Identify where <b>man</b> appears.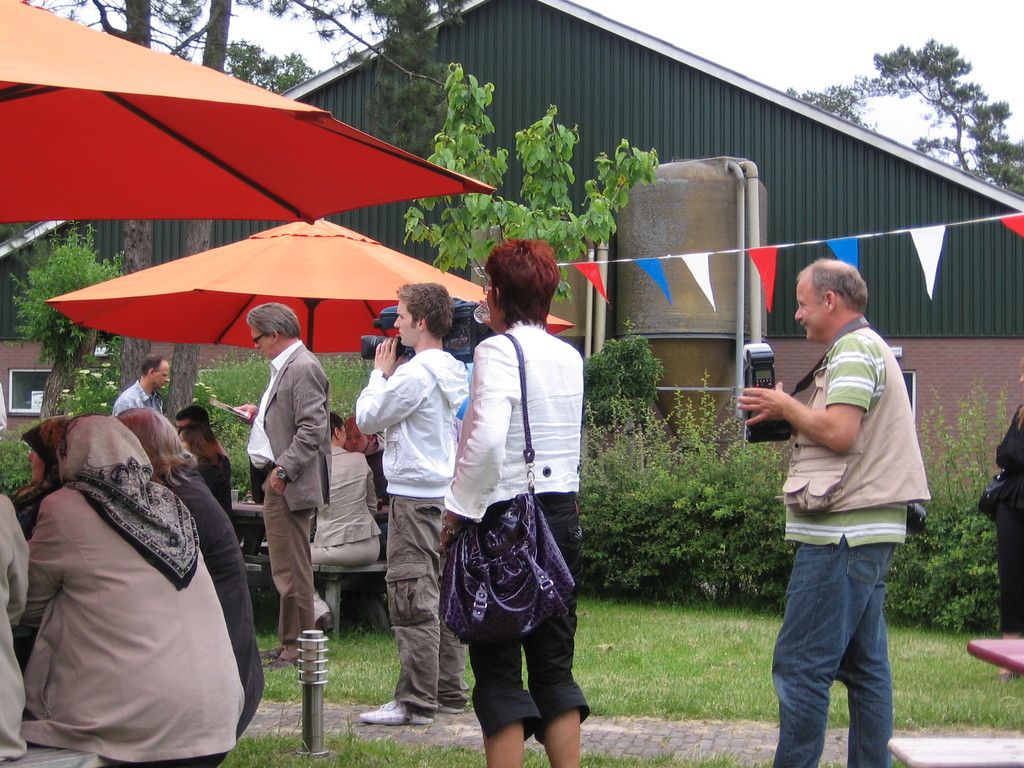
Appears at box(356, 281, 470, 724).
